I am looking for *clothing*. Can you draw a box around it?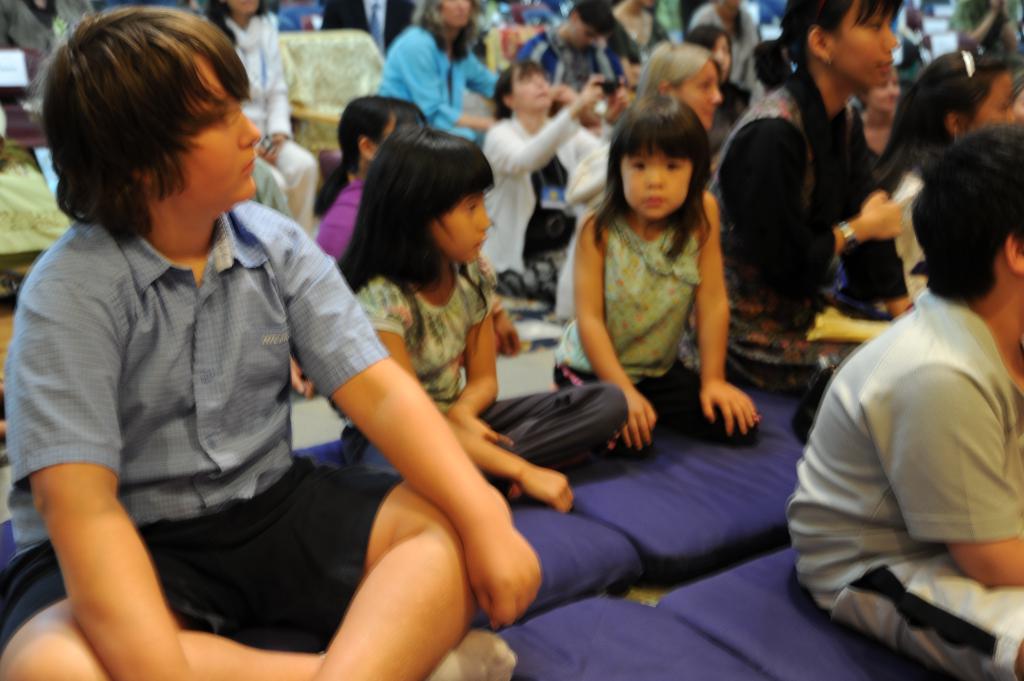
Sure, the bounding box is (582,227,733,442).
